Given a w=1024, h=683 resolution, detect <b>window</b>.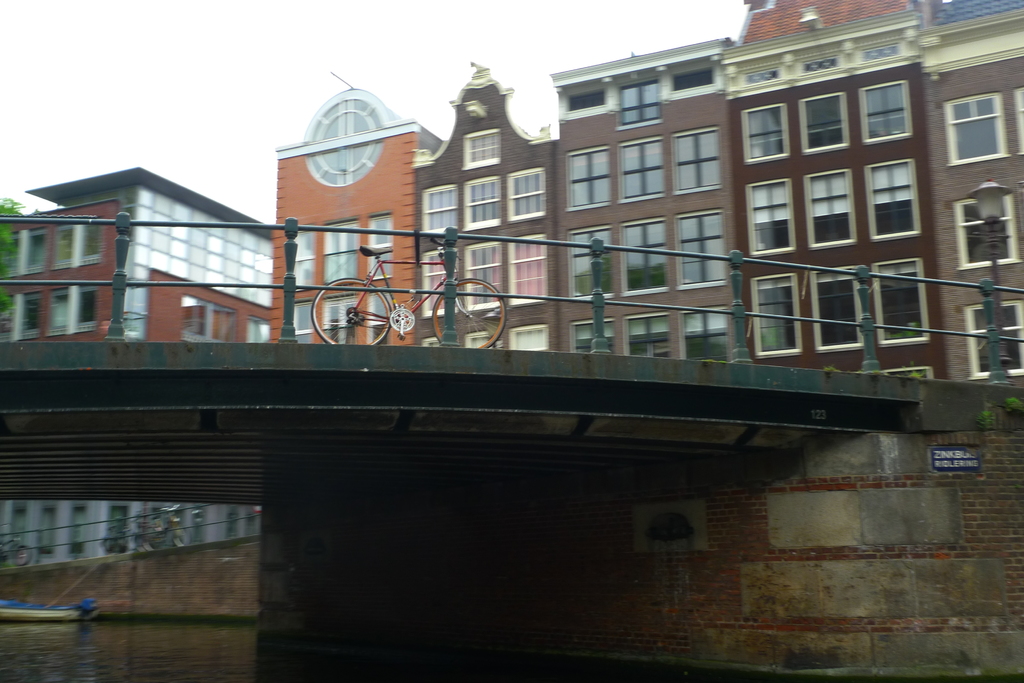
(71,508,87,554).
